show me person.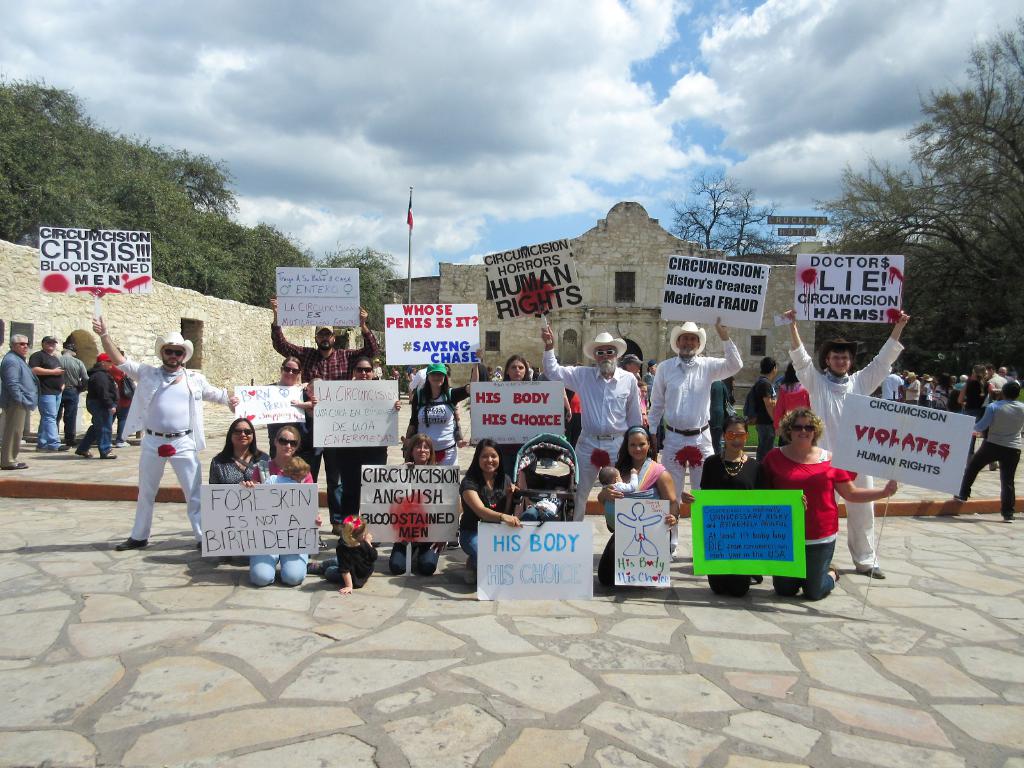
person is here: x1=778 y1=303 x2=902 y2=576.
